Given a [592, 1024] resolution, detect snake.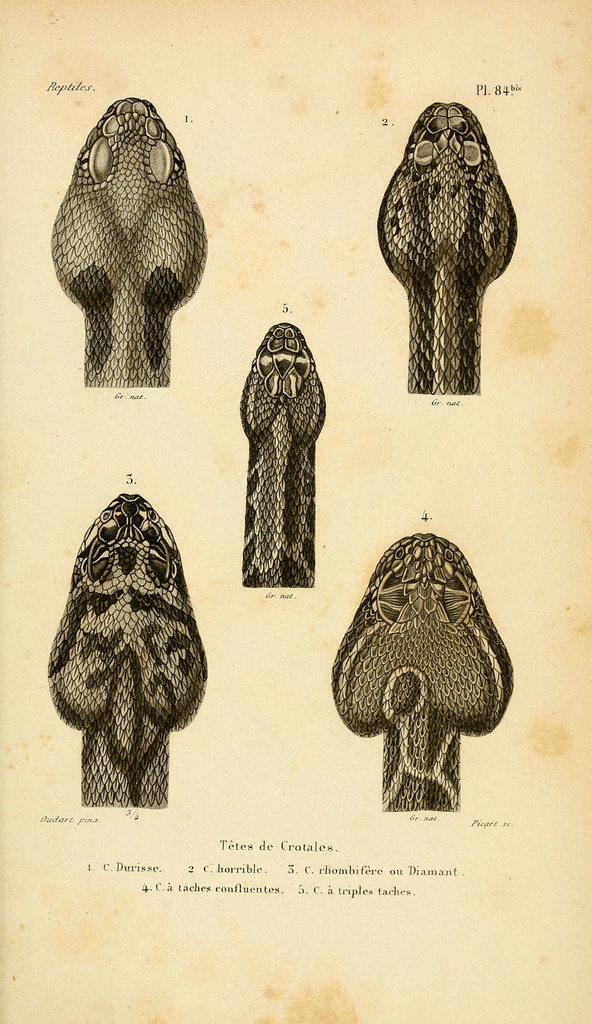
detection(240, 323, 326, 587).
